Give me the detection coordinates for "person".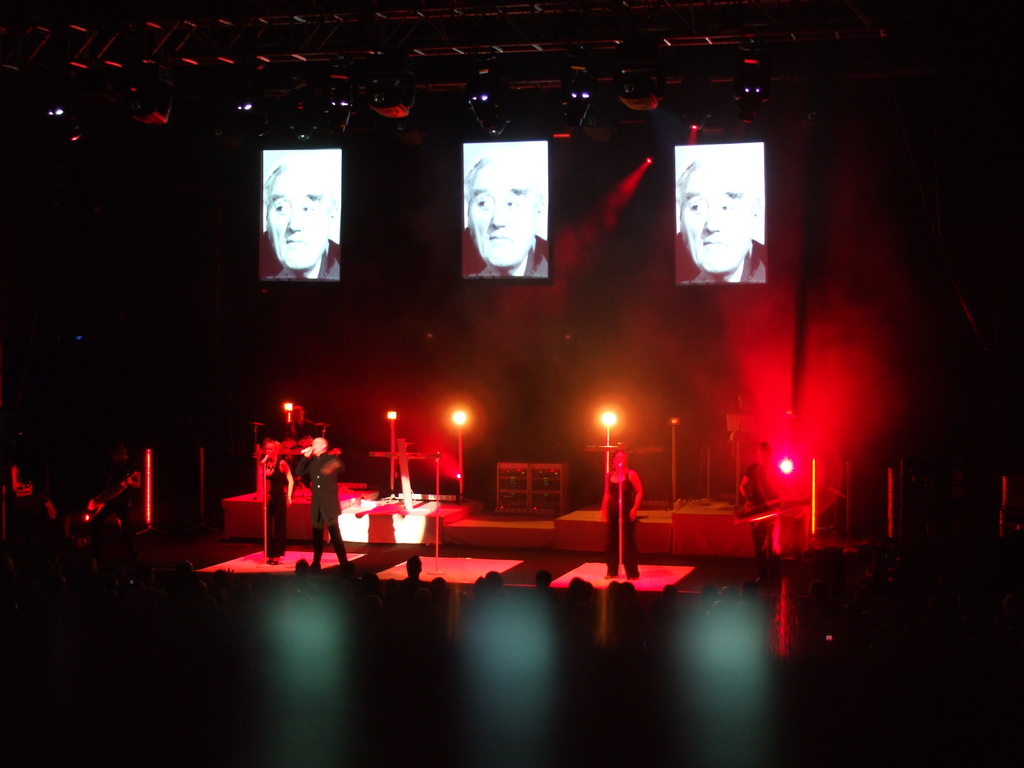
{"x1": 460, "y1": 149, "x2": 547, "y2": 283}.
